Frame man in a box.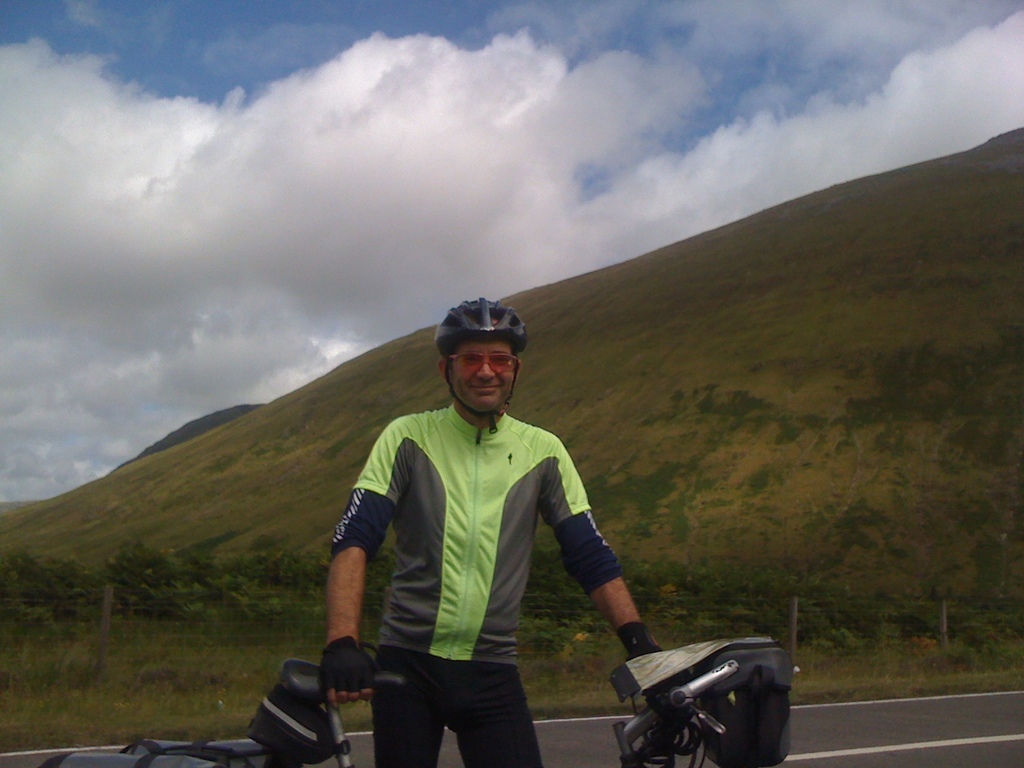
[left=303, top=302, right=668, bottom=761].
